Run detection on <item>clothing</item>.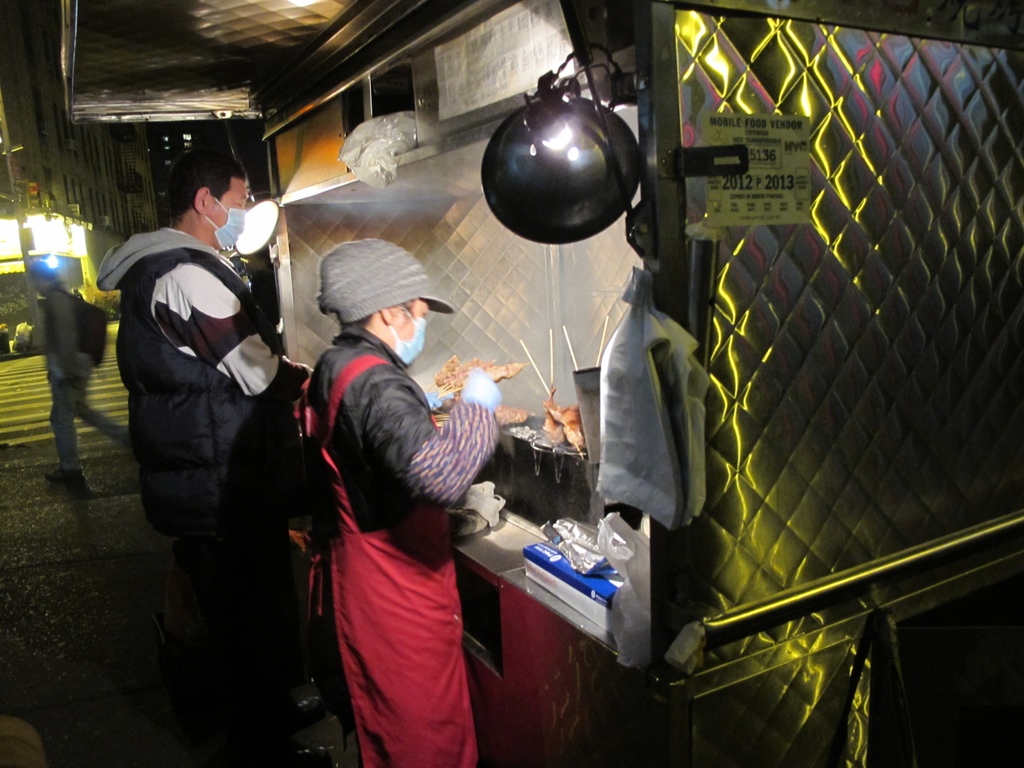
Result: crop(294, 237, 496, 767).
